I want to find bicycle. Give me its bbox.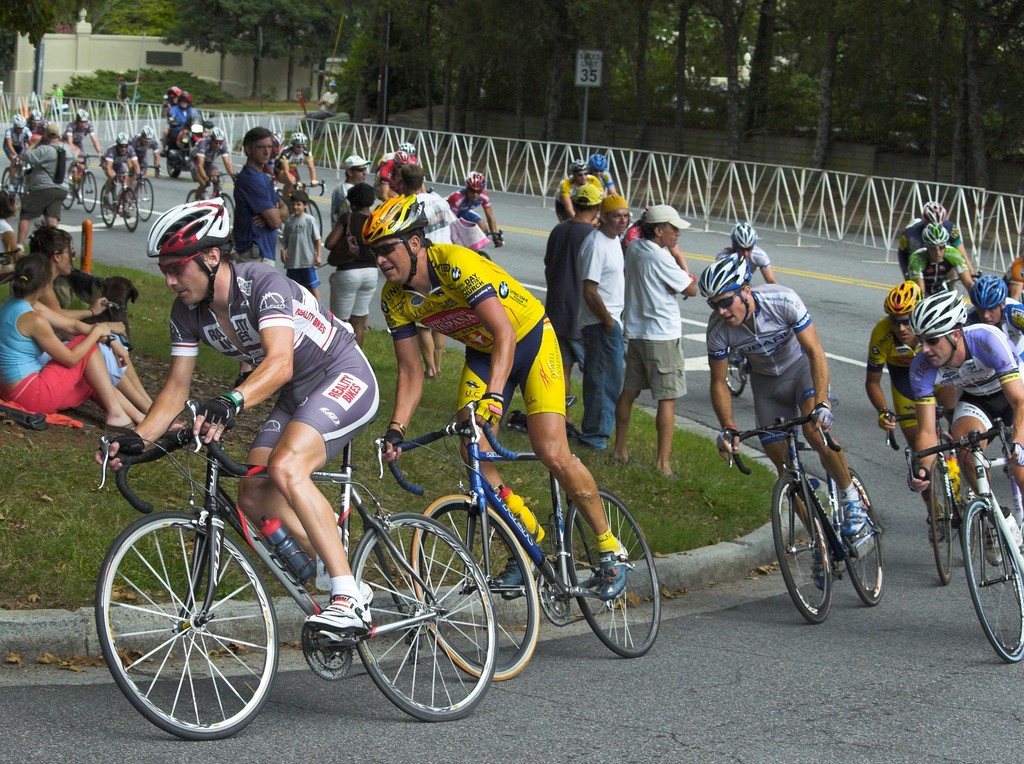
select_region(182, 168, 243, 230).
